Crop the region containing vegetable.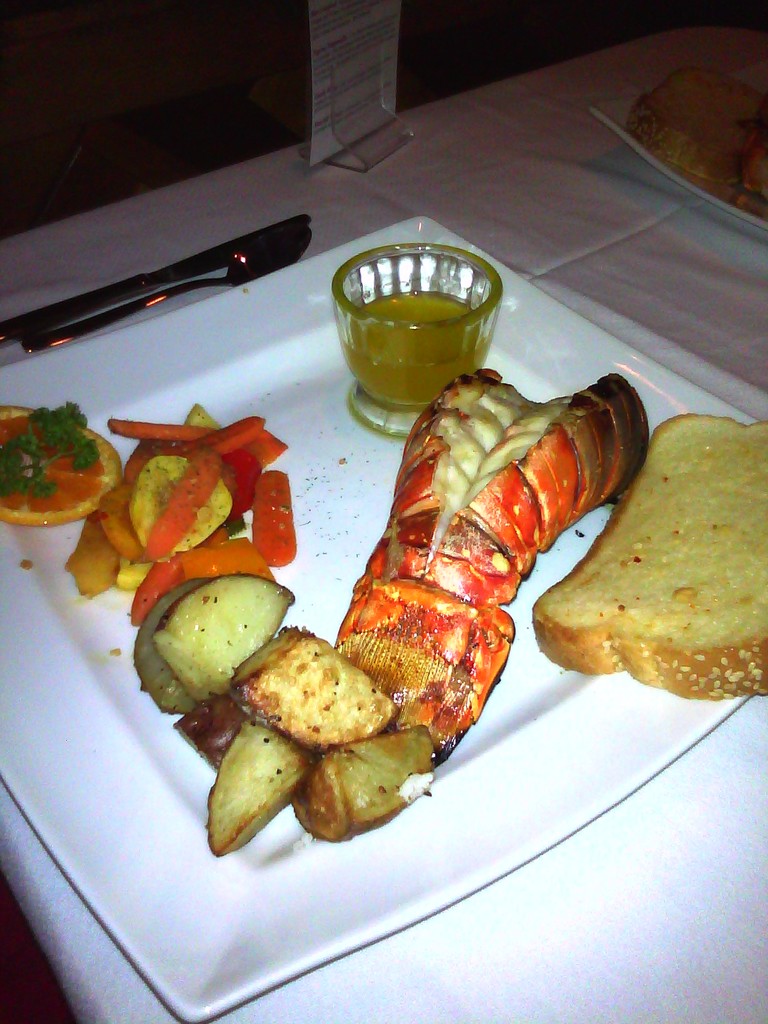
Crop region: 1, 397, 95, 503.
